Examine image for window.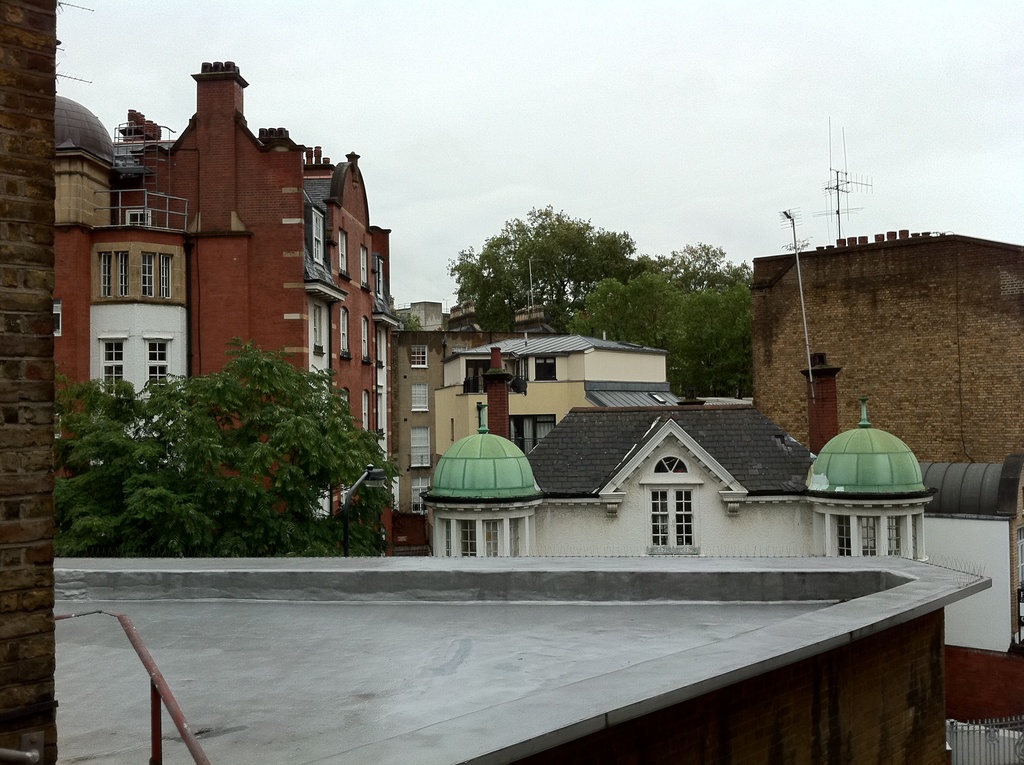
Examination result: 888,514,904,555.
